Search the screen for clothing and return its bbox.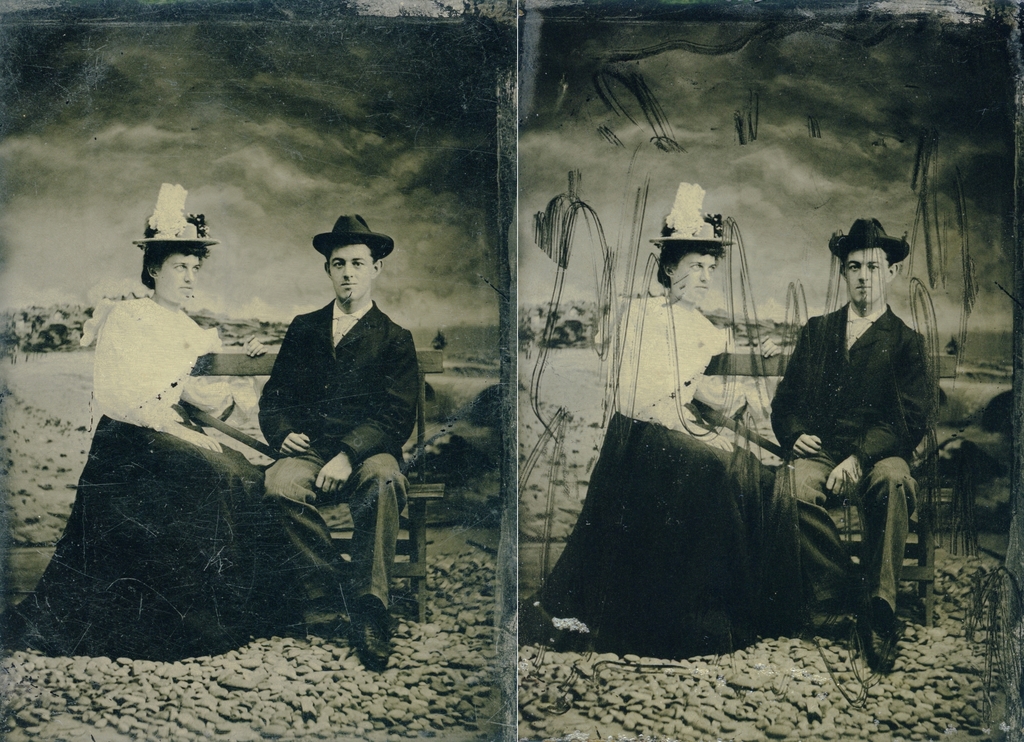
Found: x1=774 y1=250 x2=938 y2=613.
